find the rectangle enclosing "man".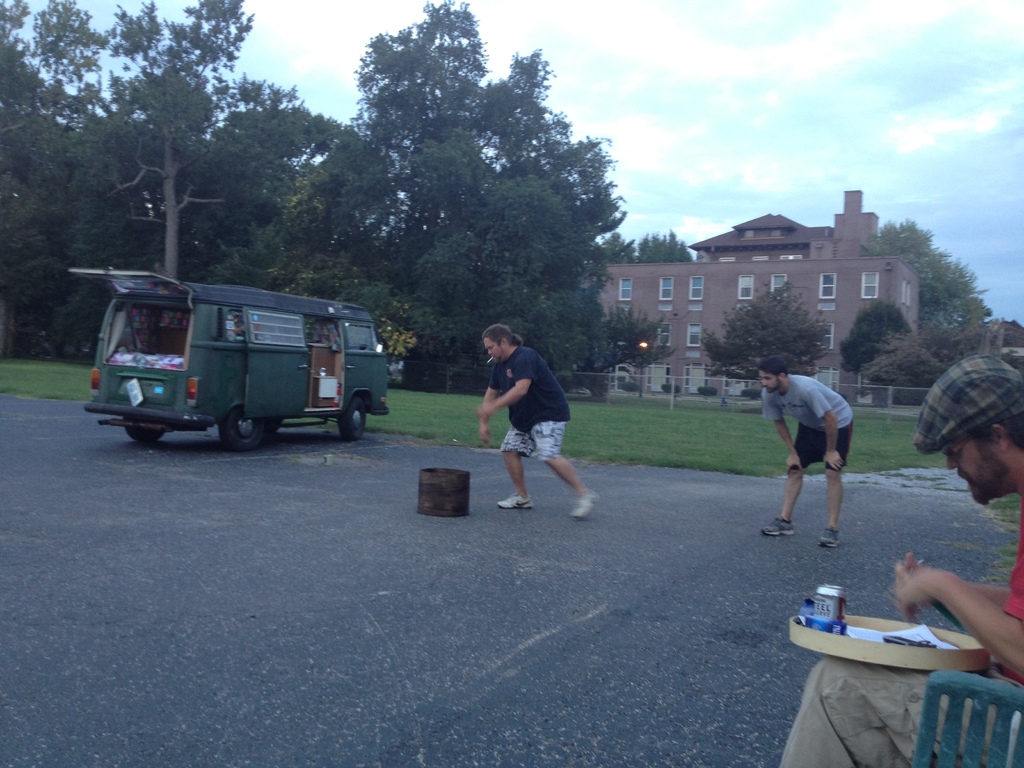
region(467, 323, 605, 534).
